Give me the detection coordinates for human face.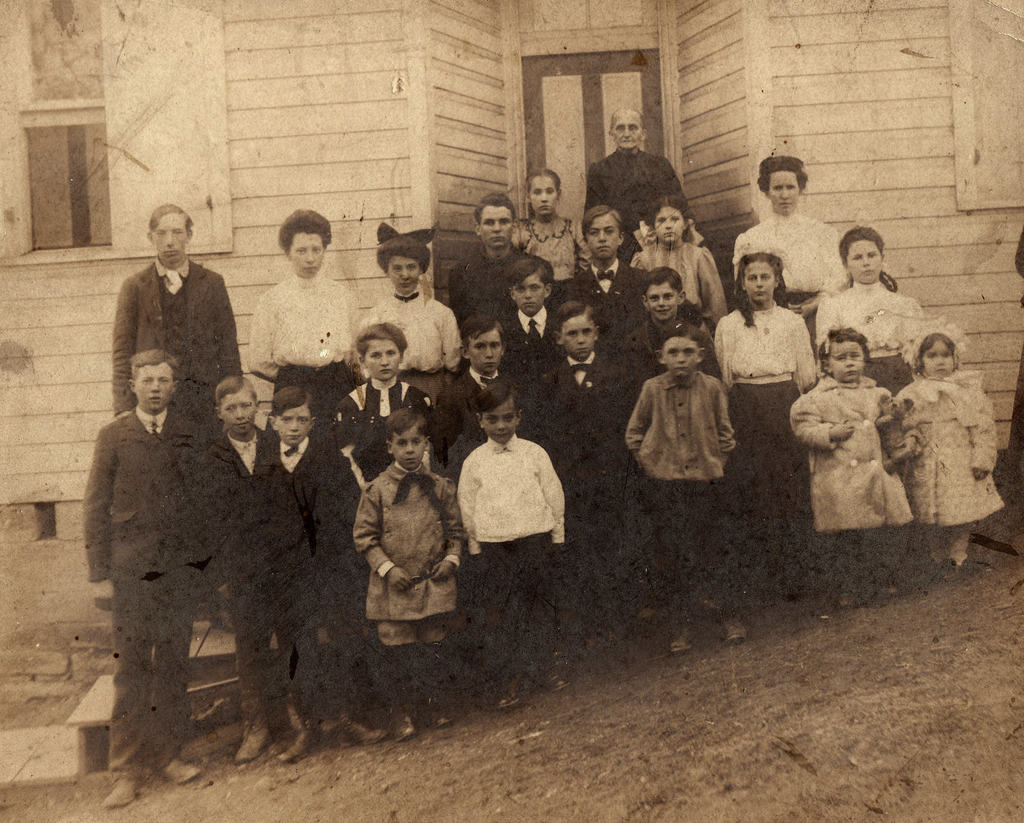
{"left": 478, "top": 399, "right": 516, "bottom": 444}.
